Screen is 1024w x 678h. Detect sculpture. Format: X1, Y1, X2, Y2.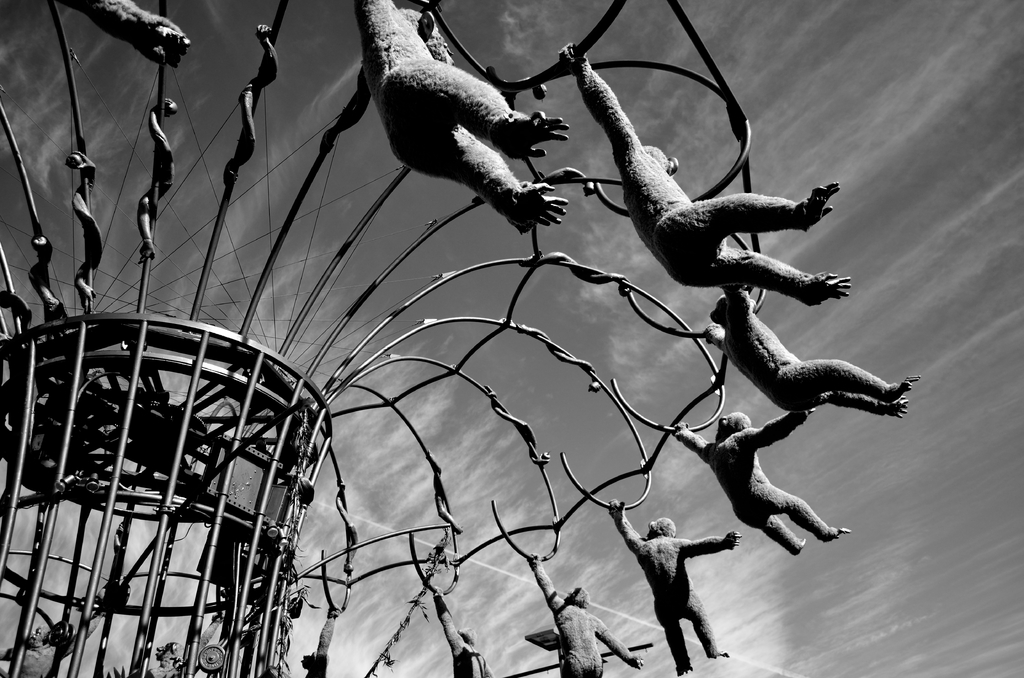
604, 496, 751, 677.
